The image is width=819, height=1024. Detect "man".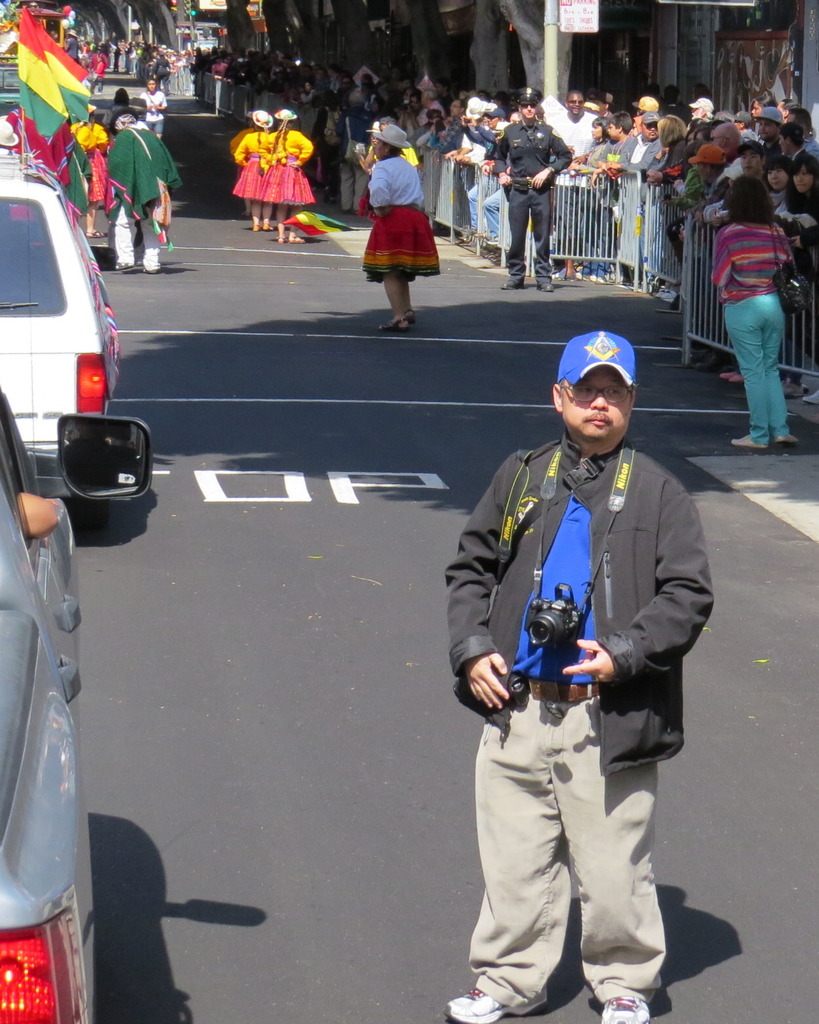
Detection: bbox(103, 86, 142, 135).
